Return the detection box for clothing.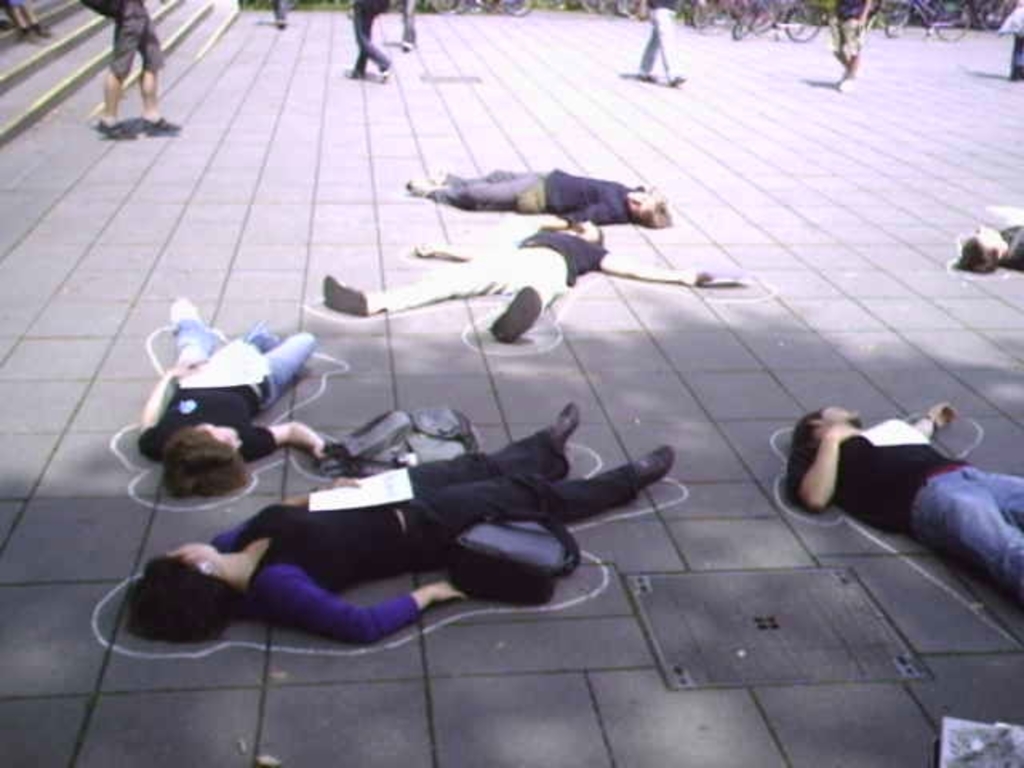
x1=104, y1=0, x2=165, y2=78.
